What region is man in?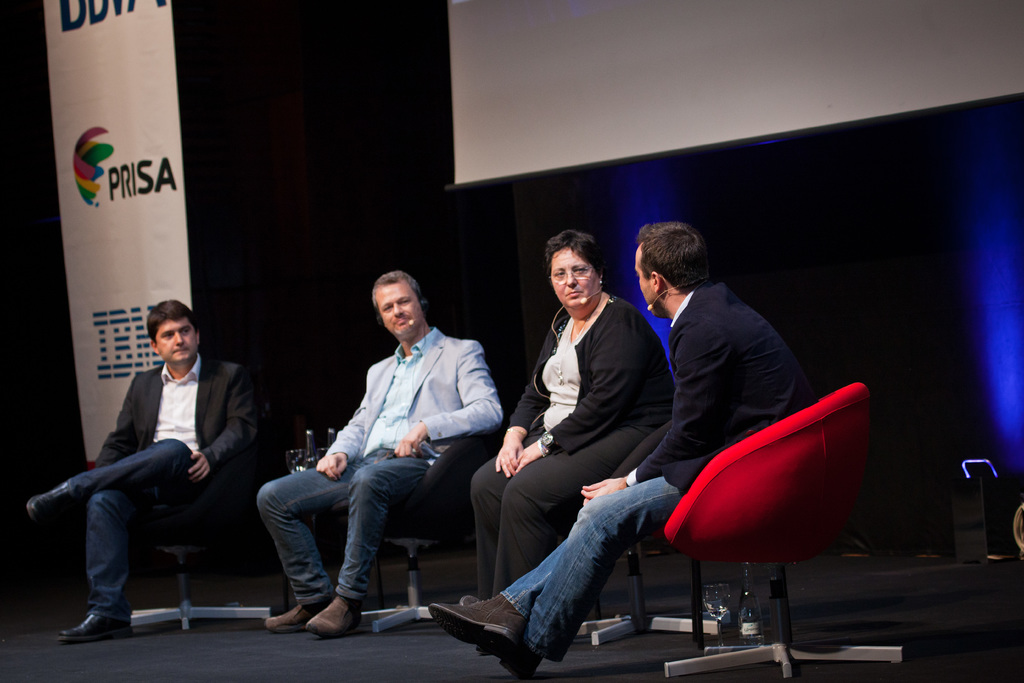
detection(27, 295, 260, 645).
